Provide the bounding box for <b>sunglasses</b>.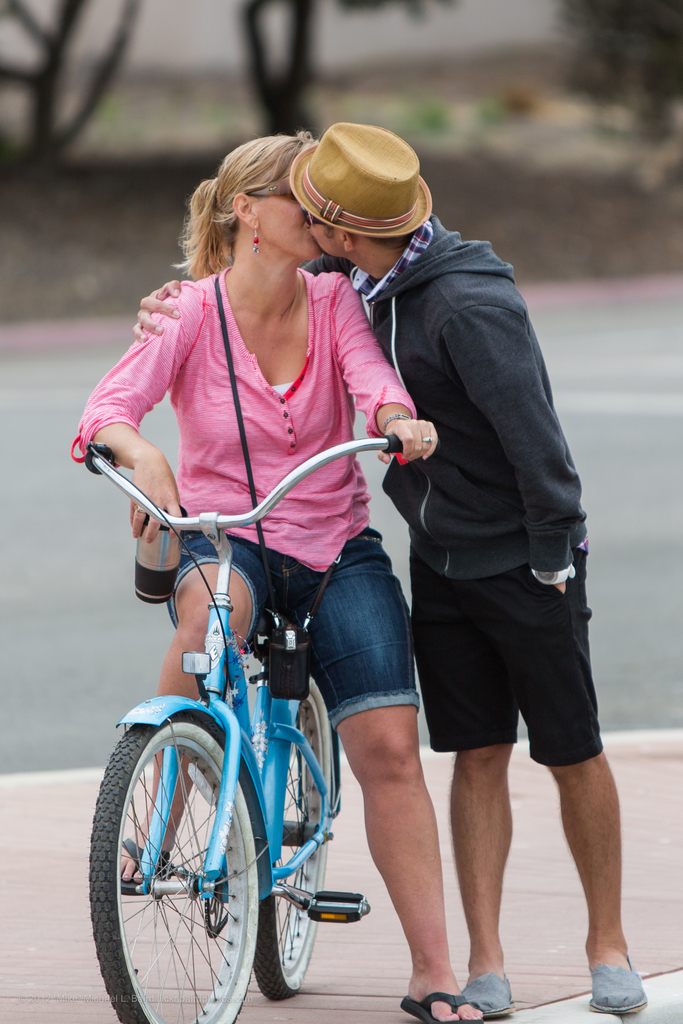
250/177/297/202.
